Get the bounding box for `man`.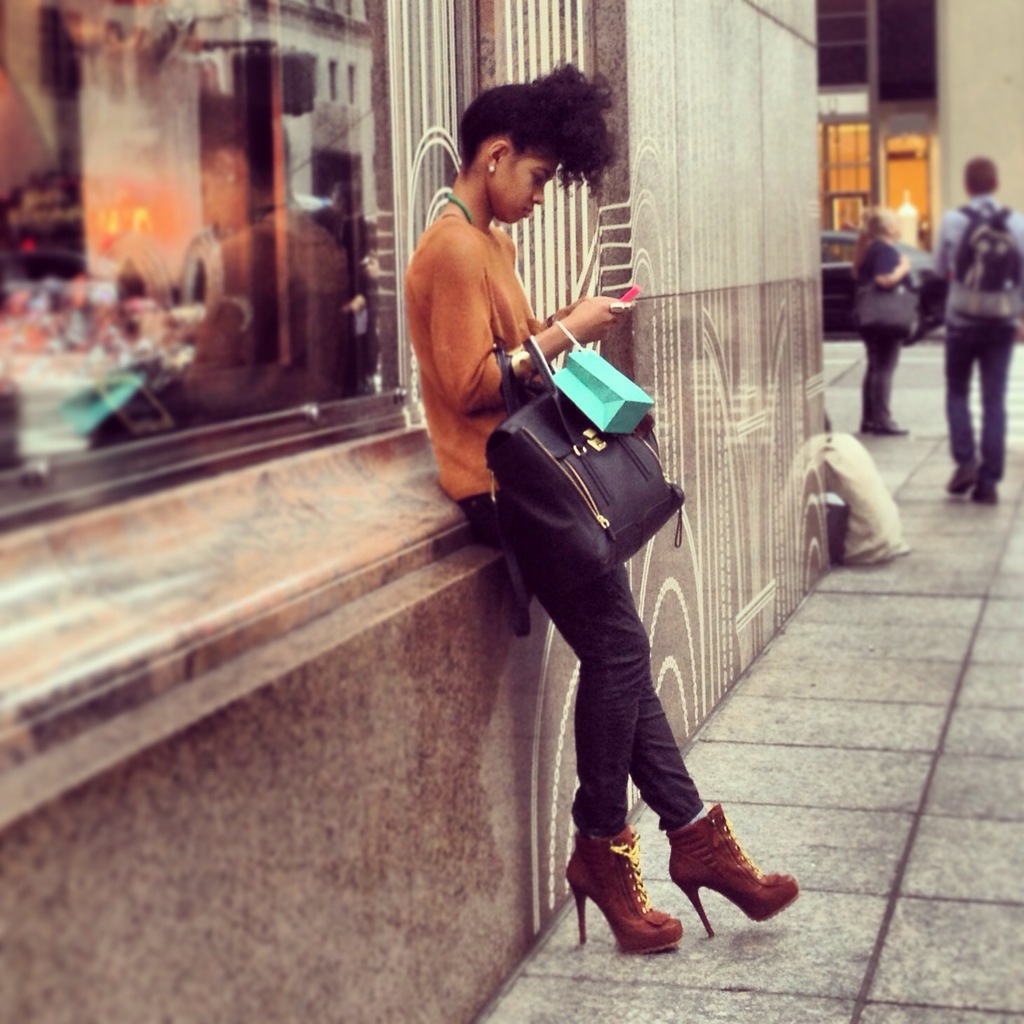
927/152/1023/509.
